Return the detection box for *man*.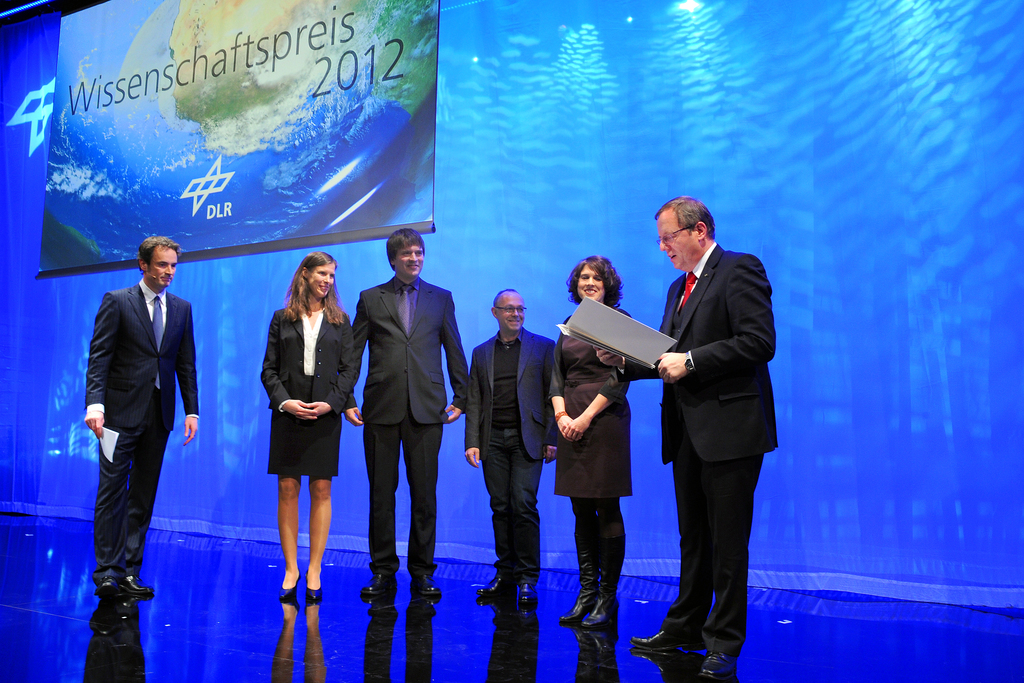
<bbox>82, 231, 200, 600</bbox>.
